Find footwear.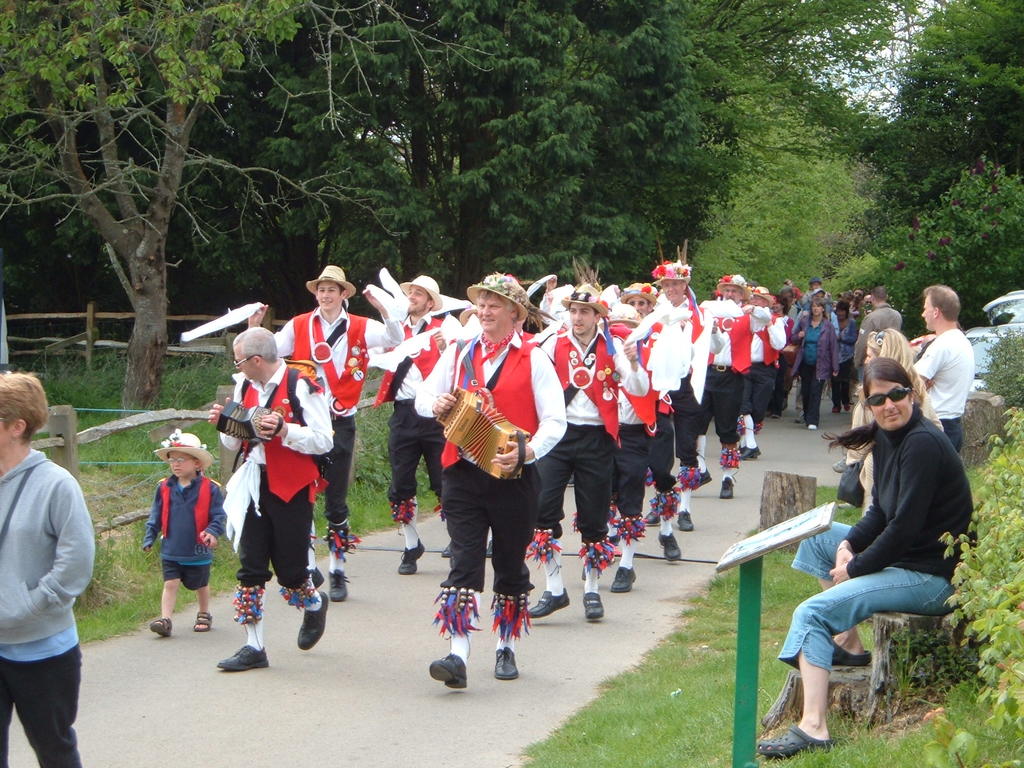
<bbox>298, 591, 332, 647</bbox>.
